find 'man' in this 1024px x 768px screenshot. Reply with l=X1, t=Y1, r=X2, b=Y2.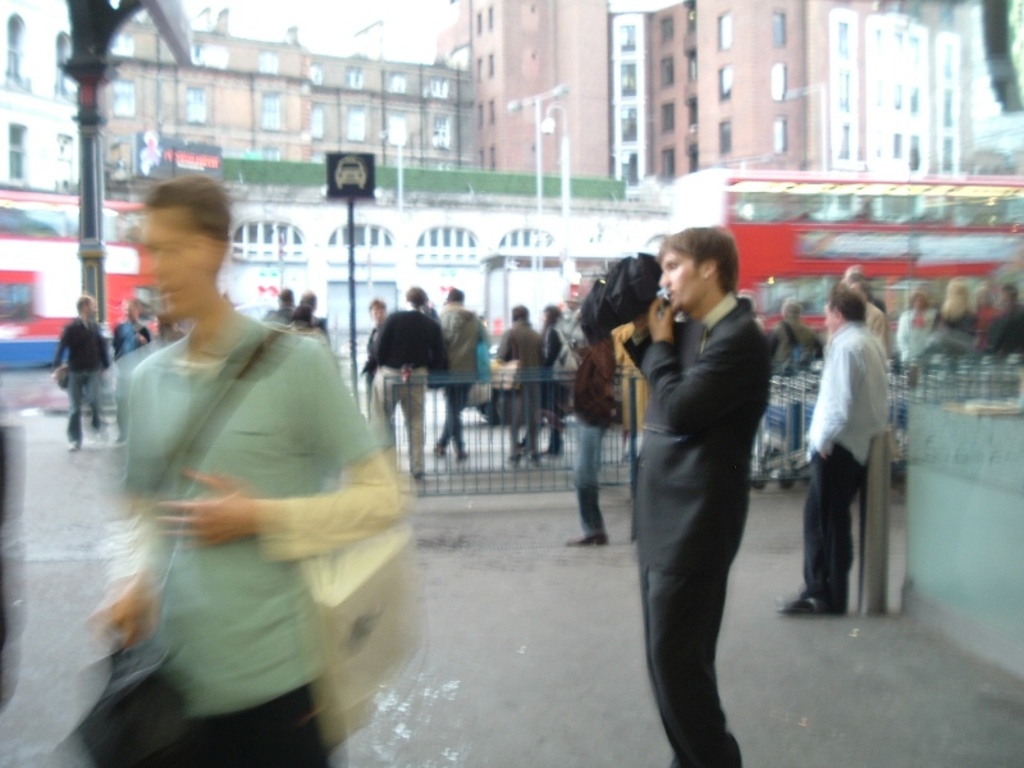
l=777, t=287, r=892, b=617.
